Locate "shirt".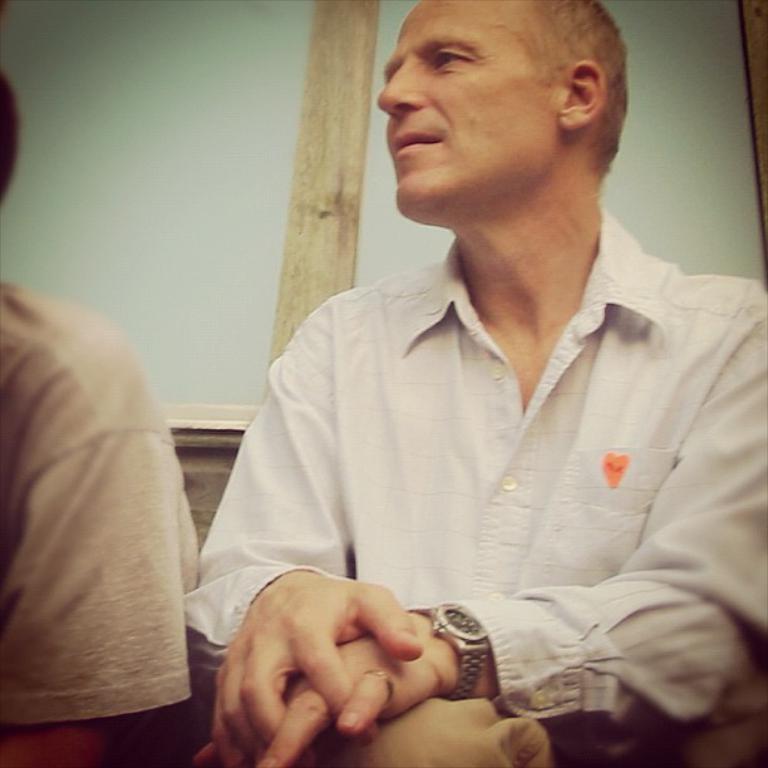
Bounding box: left=179, top=206, right=767, bottom=728.
